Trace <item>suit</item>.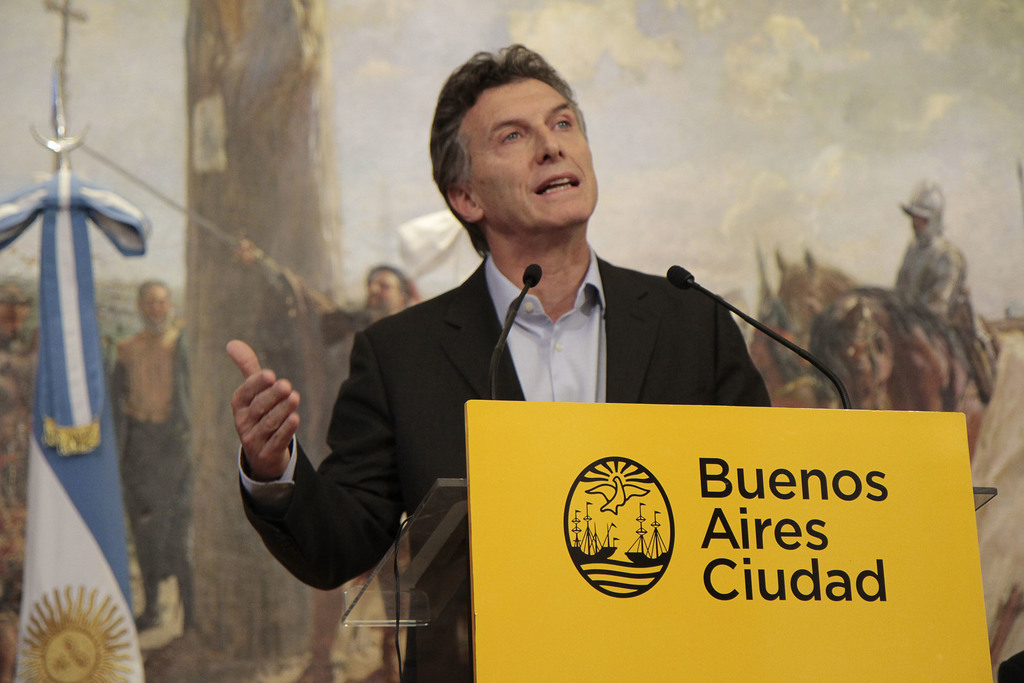
Traced to {"x1": 286, "y1": 180, "x2": 780, "y2": 566}.
